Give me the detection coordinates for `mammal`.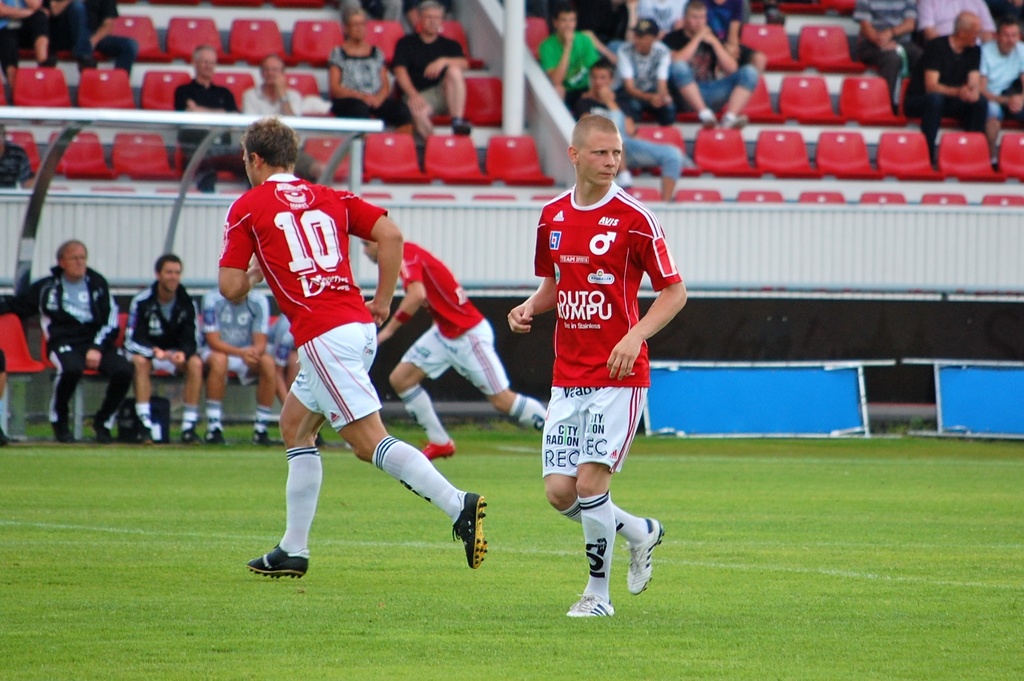
268 308 329 444.
